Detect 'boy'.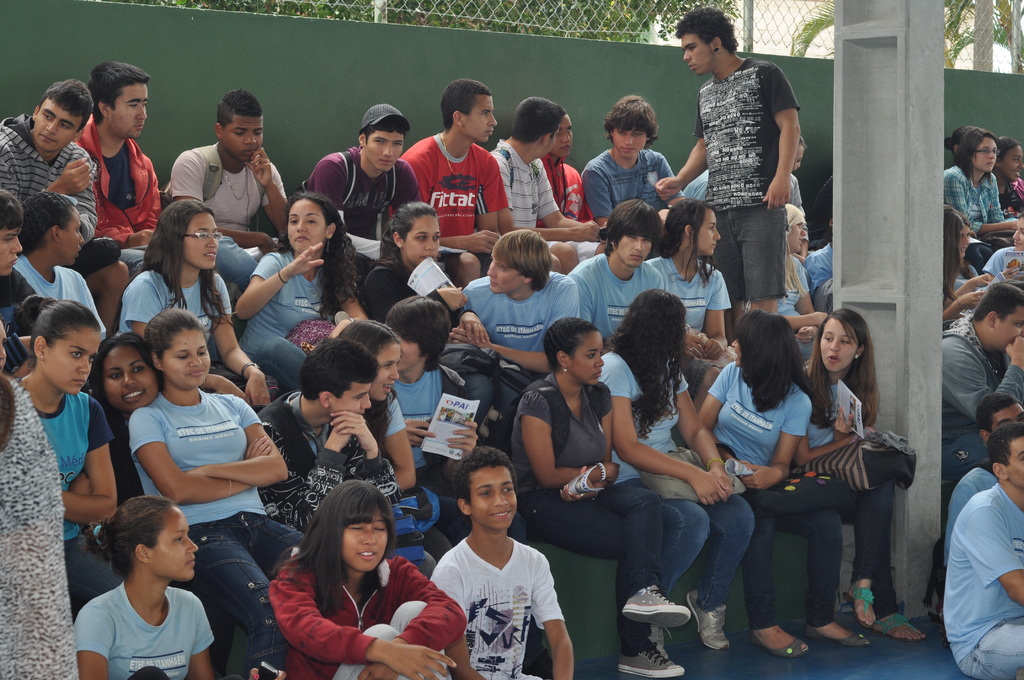
Detected at left=496, top=99, right=604, bottom=245.
